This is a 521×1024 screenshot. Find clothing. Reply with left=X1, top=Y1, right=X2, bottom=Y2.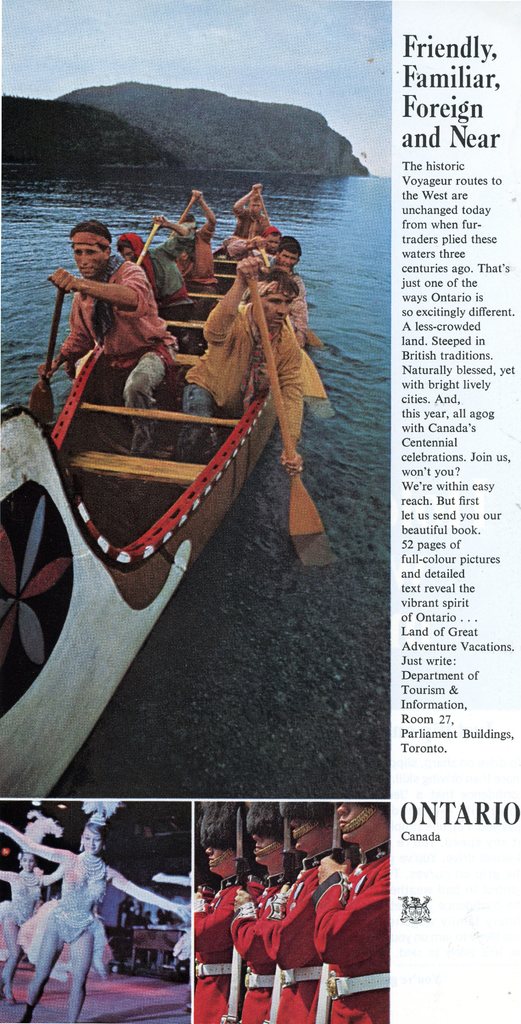
left=315, top=847, right=395, bottom=1018.
